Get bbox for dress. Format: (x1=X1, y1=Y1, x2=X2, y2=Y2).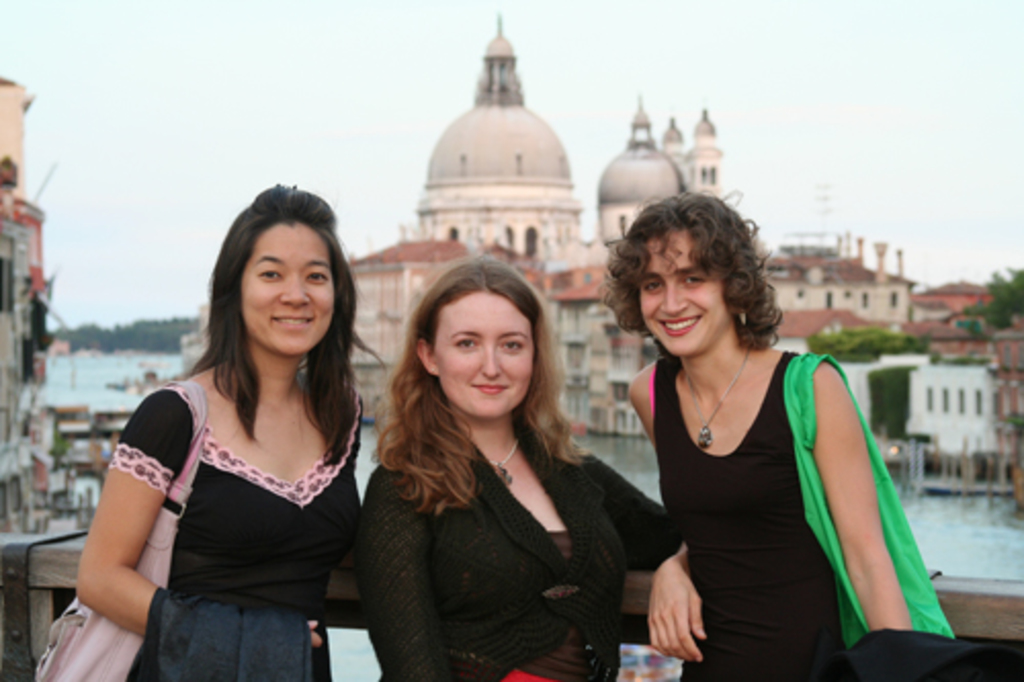
(x1=643, y1=336, x2=846, y2=680).
